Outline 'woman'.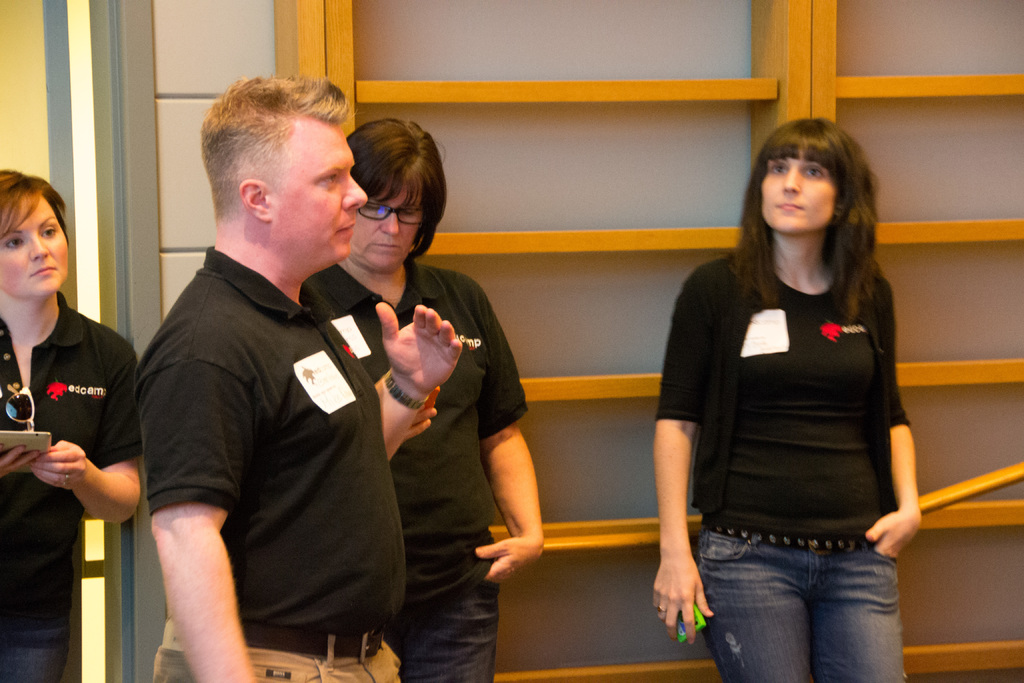
Outline: pyautogui.locateOnScreen(0, 170, 144, 682).
